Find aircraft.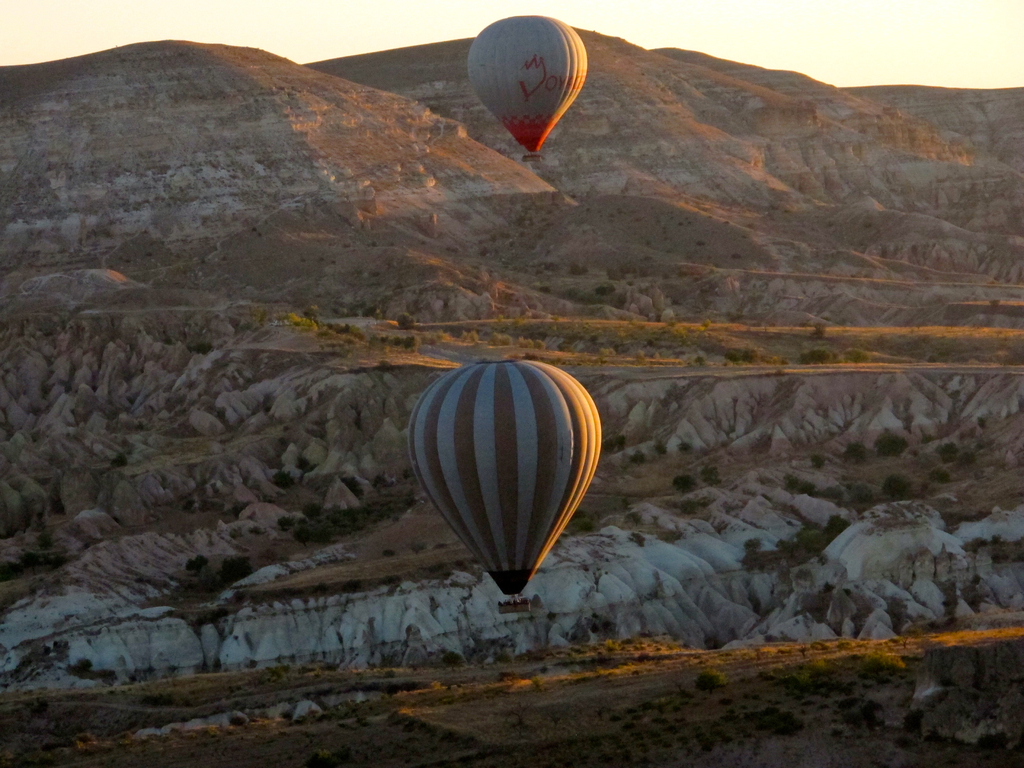
<region>369, 330, 618, 616</region>.
